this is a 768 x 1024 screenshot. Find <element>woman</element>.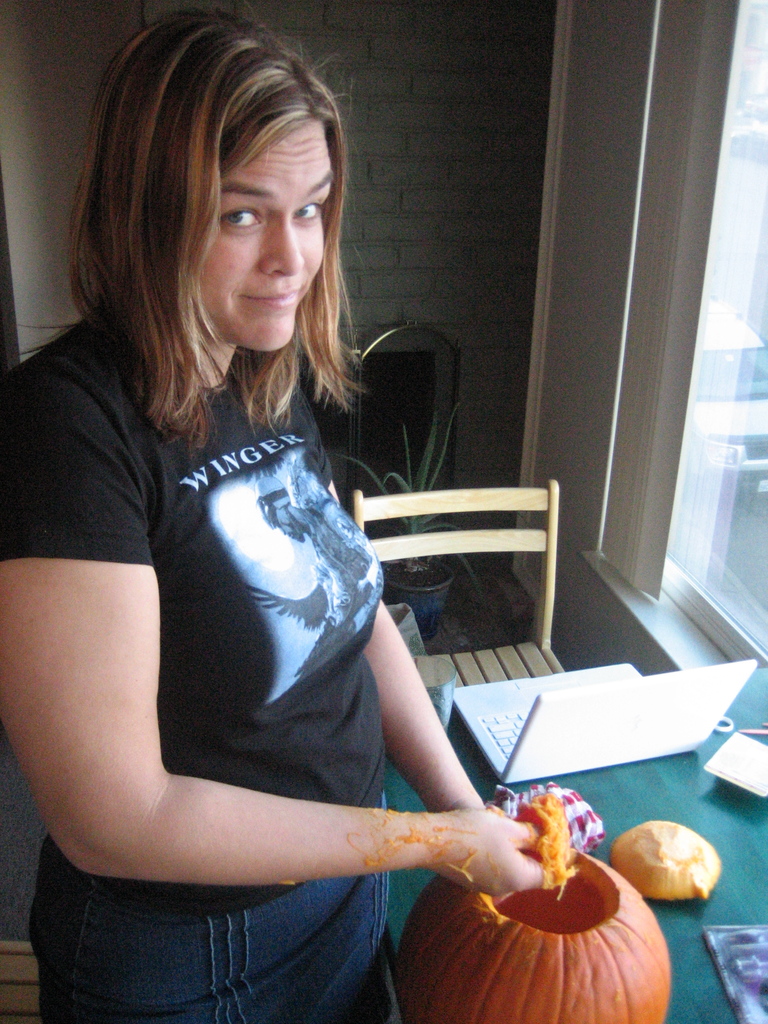
Bounding box: 28 43 512 1017.
